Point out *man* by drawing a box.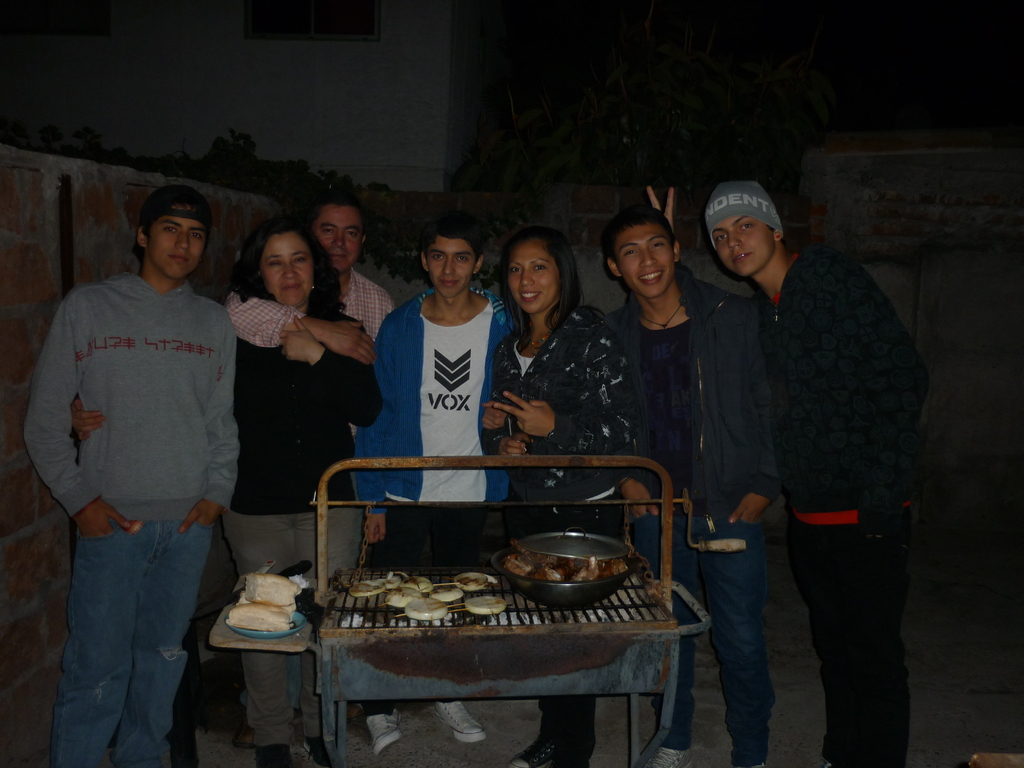
bbox(351, 223, 527, 739).
